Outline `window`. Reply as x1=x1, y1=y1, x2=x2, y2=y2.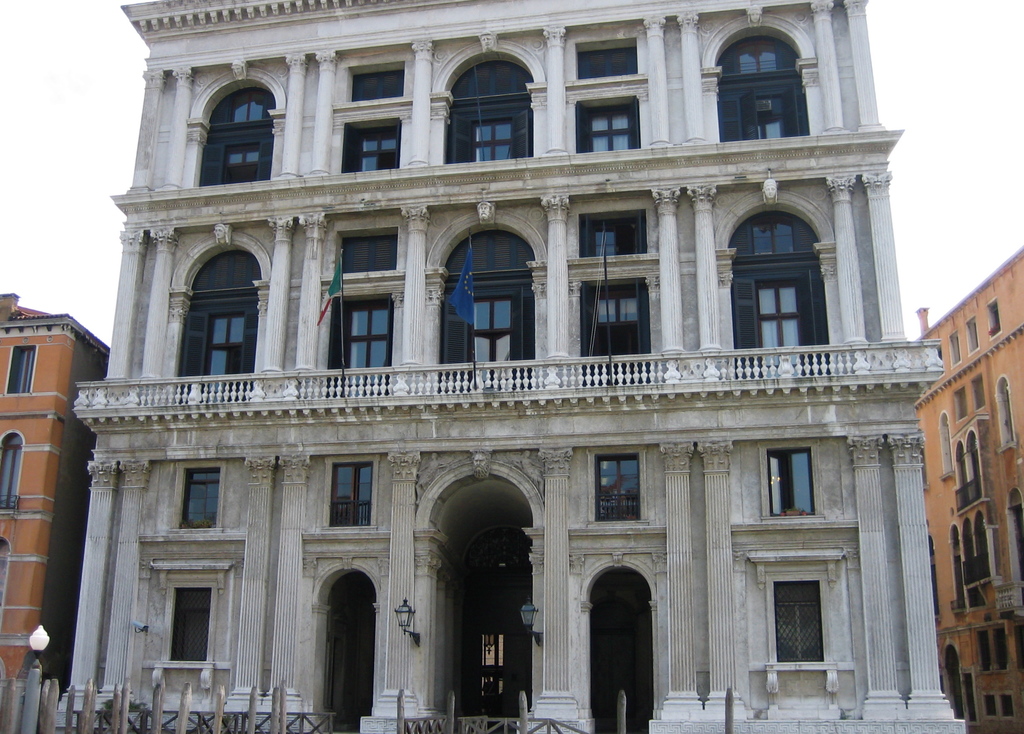
x1=5, y1=346, x2=36, y2=397.
